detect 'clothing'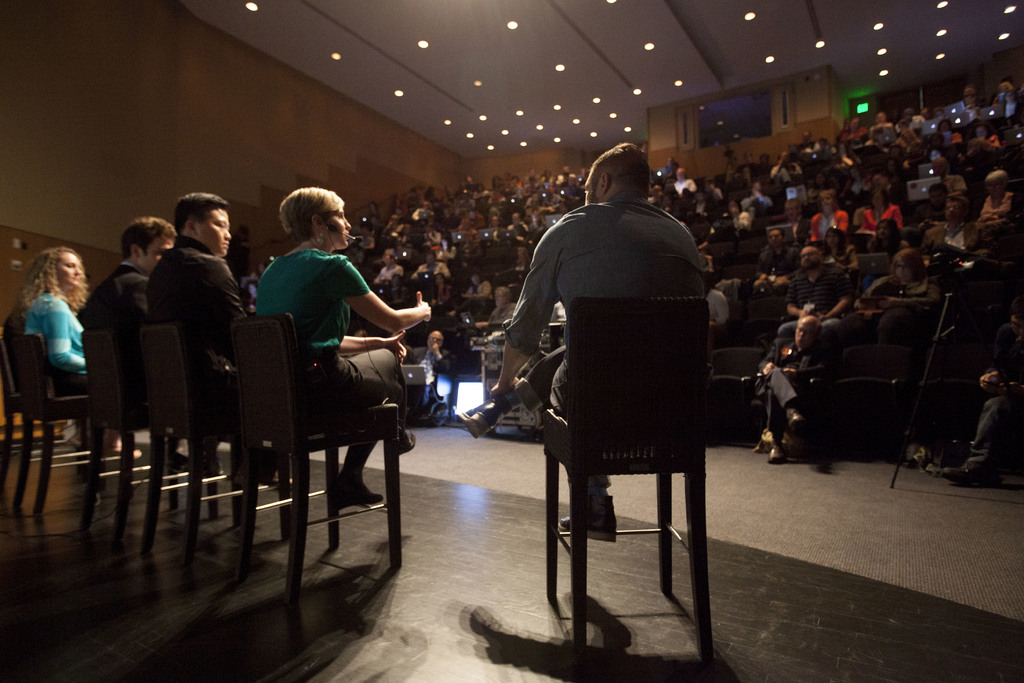
89 268 148 367
